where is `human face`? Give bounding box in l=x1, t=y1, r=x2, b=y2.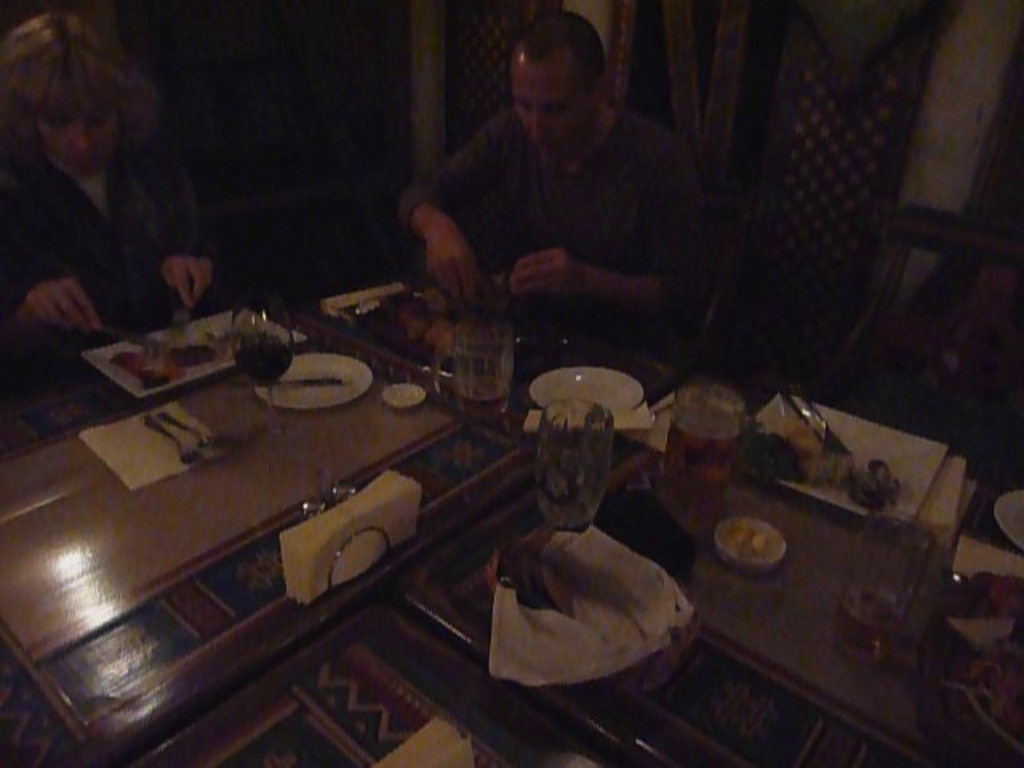
l=32, t=78, r=117, b=166.
